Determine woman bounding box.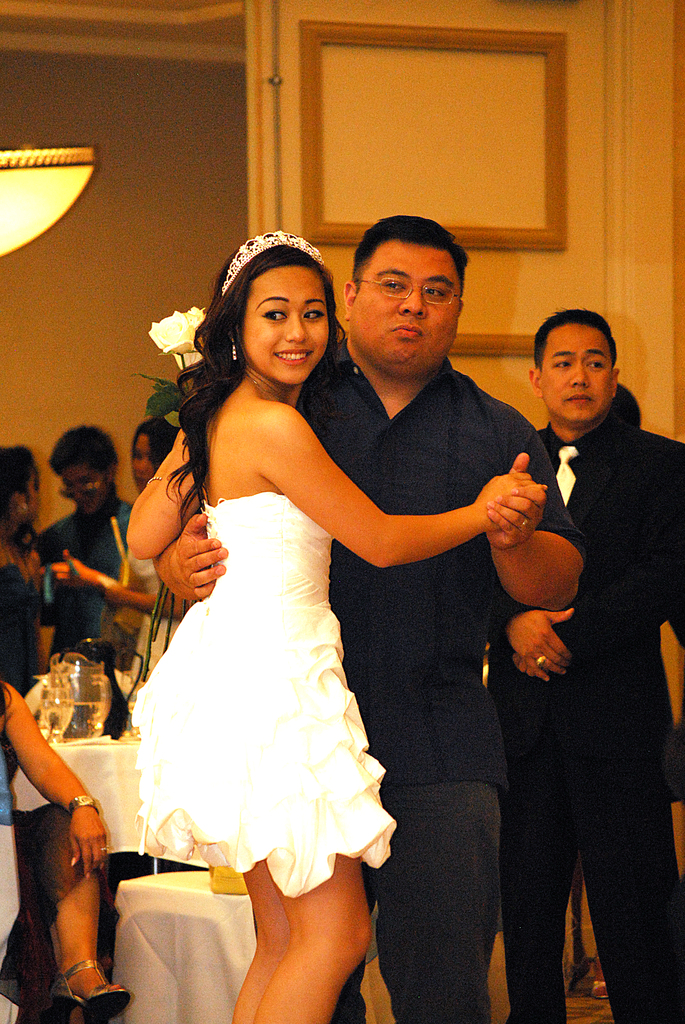
Determined: [x1=127, y1=230, x2=549, y2=1023].
